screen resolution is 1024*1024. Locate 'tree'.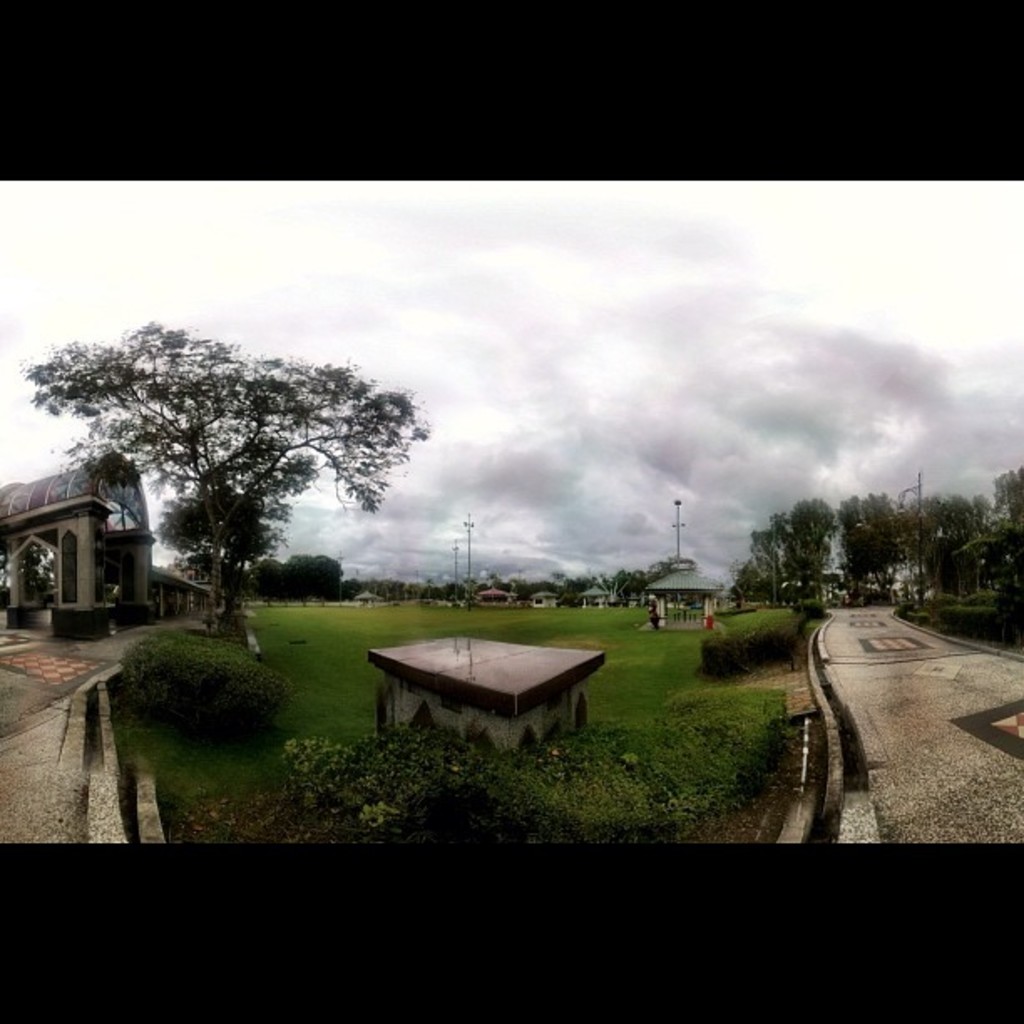
region(987, 457, 1022, 624).
